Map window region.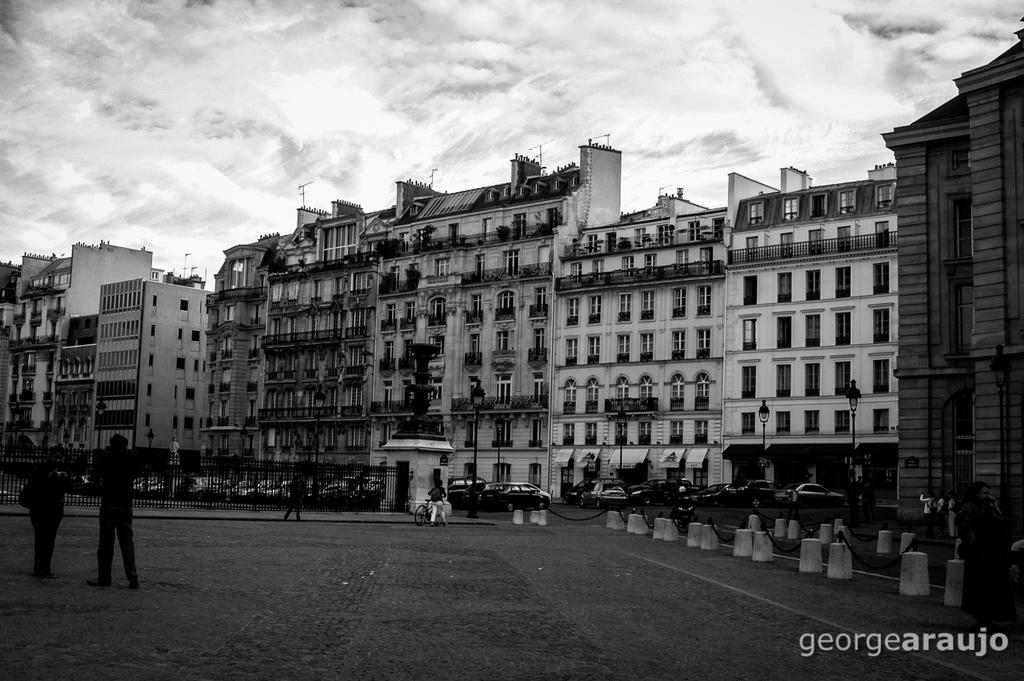
Mapped to <region>693, 420, 707, 447</region>.
